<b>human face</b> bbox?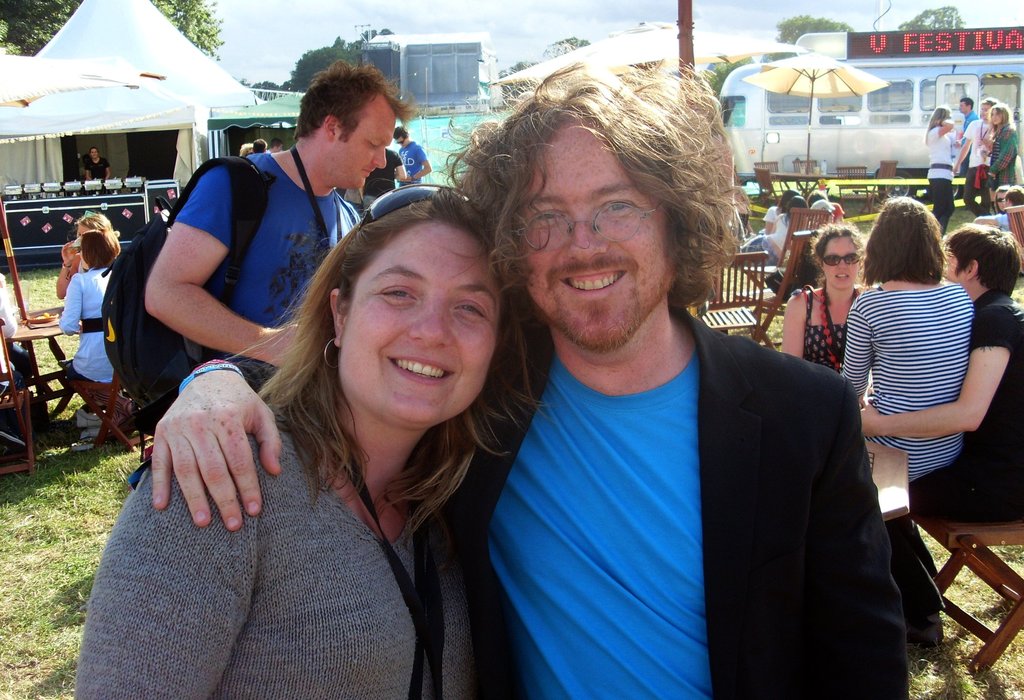
box(334, 116, 396, 189)
